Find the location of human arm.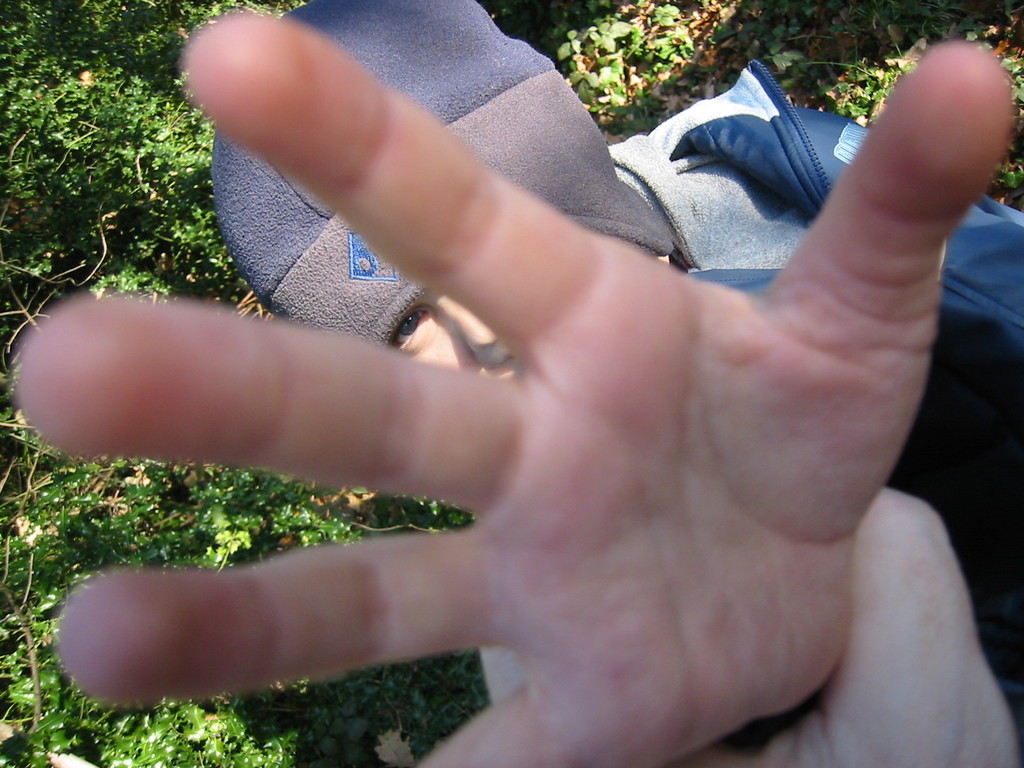
Location: box(661, 483, 1018, 767).
